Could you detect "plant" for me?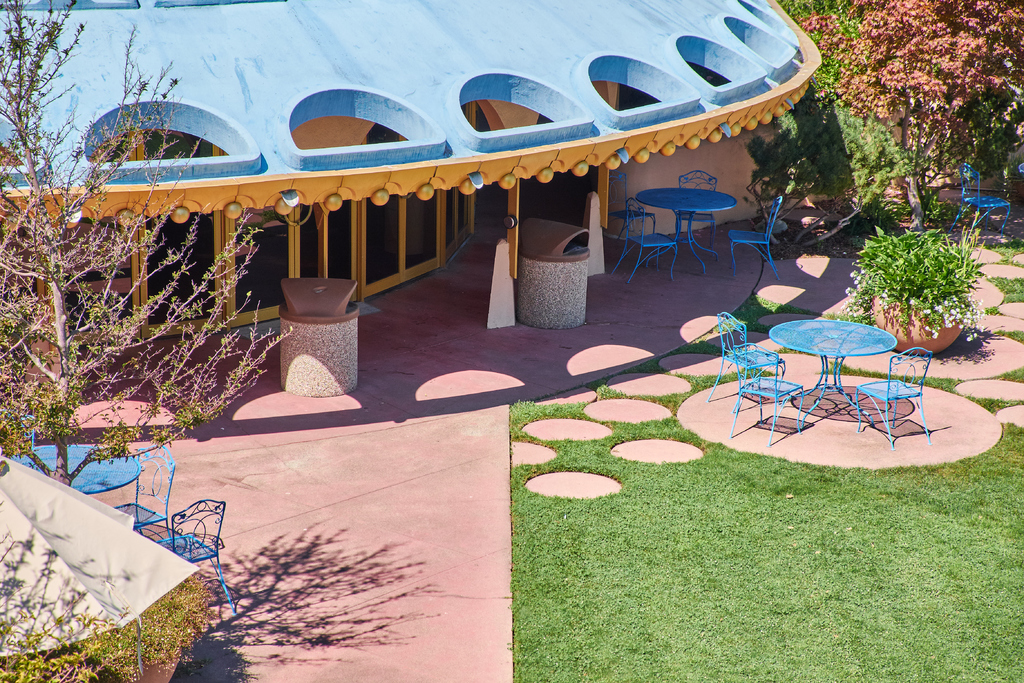
Detection result: [x1=985, y1=307, x2=1002, y2=315].
